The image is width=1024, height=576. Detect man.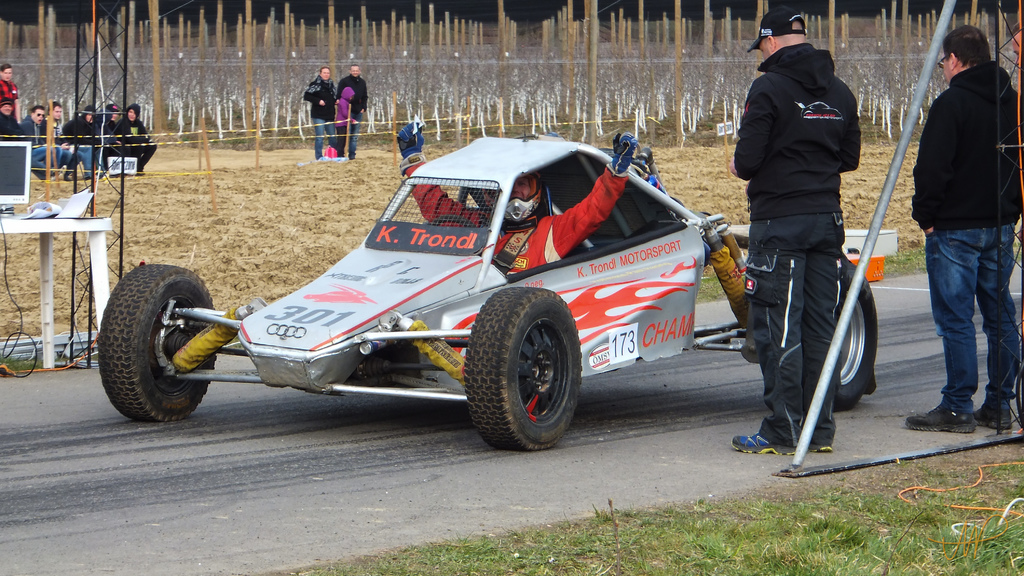
Detection: (x1=301, y1=68, x2=335, y2=160).
